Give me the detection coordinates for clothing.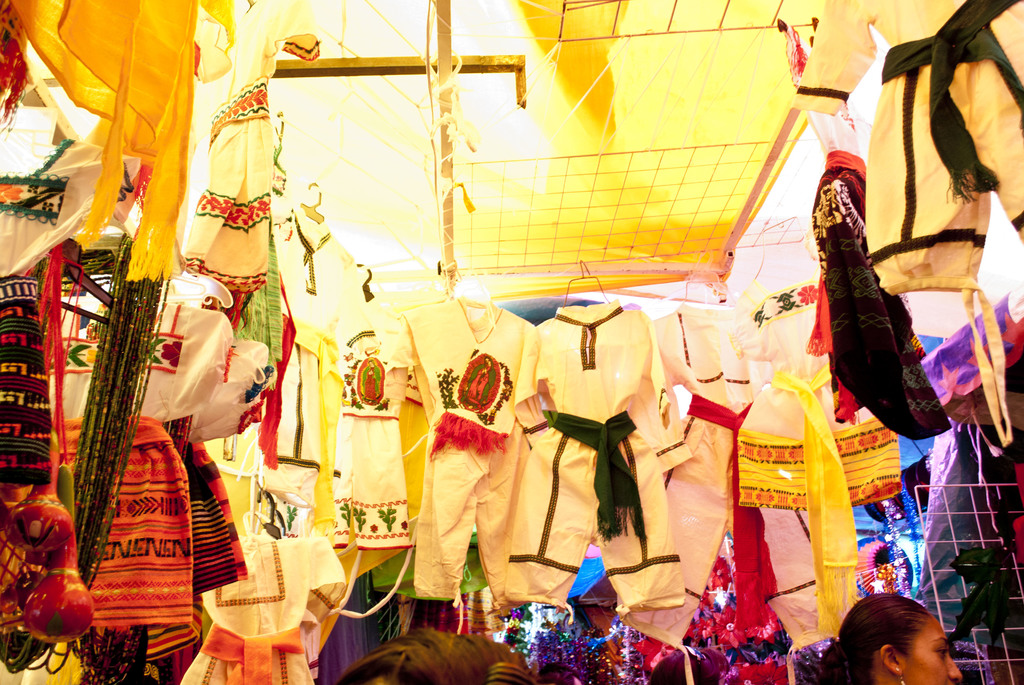
bbox=(44, 301, 230, 627).
